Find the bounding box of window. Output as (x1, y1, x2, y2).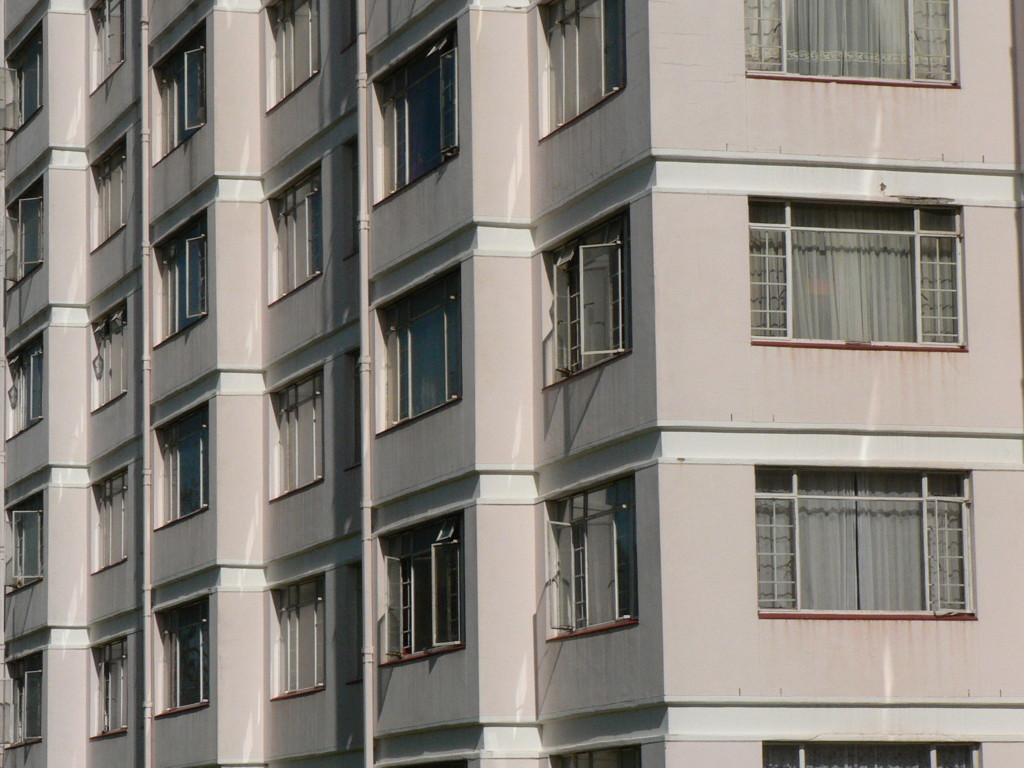
(250, 576, 326, 712).
